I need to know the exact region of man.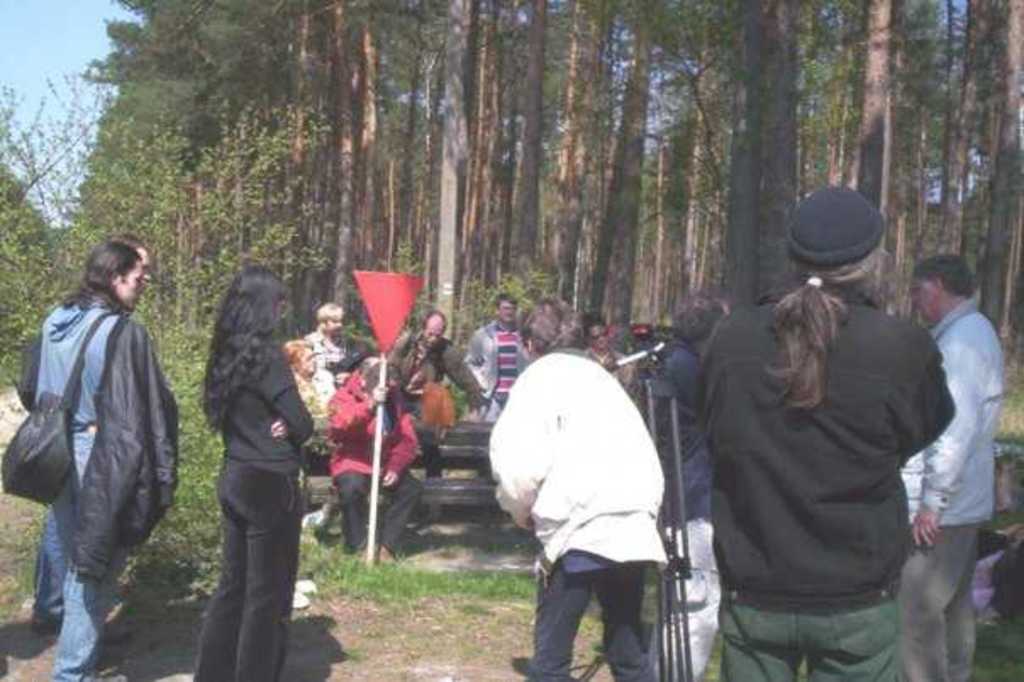
Region: (17,202,180,674).
